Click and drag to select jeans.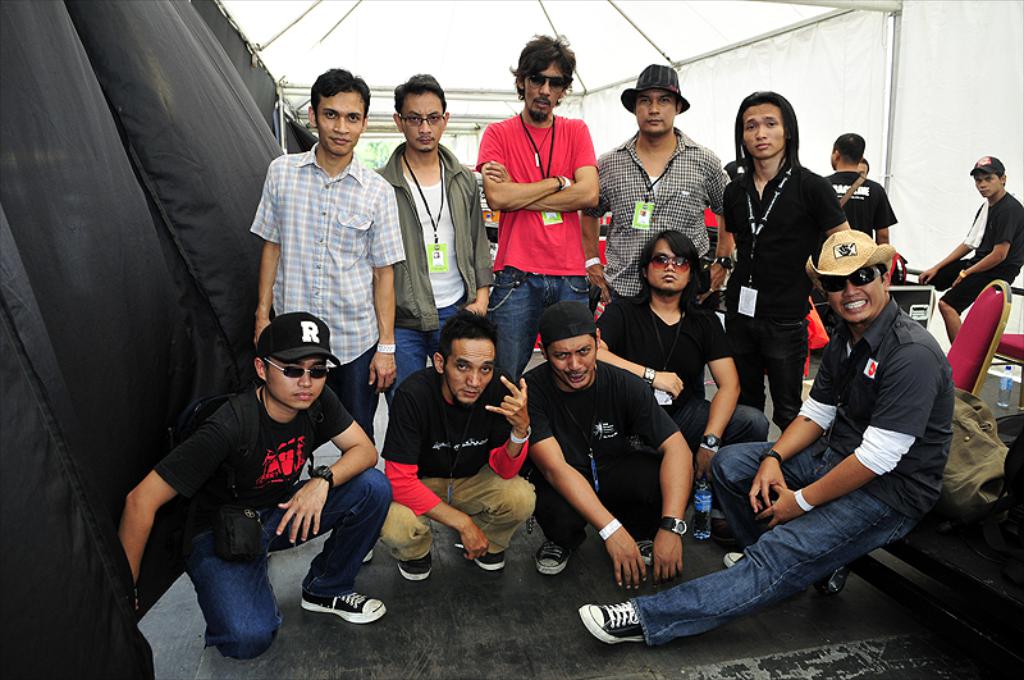
Selection: Rect(173, 473, 394, 677).
